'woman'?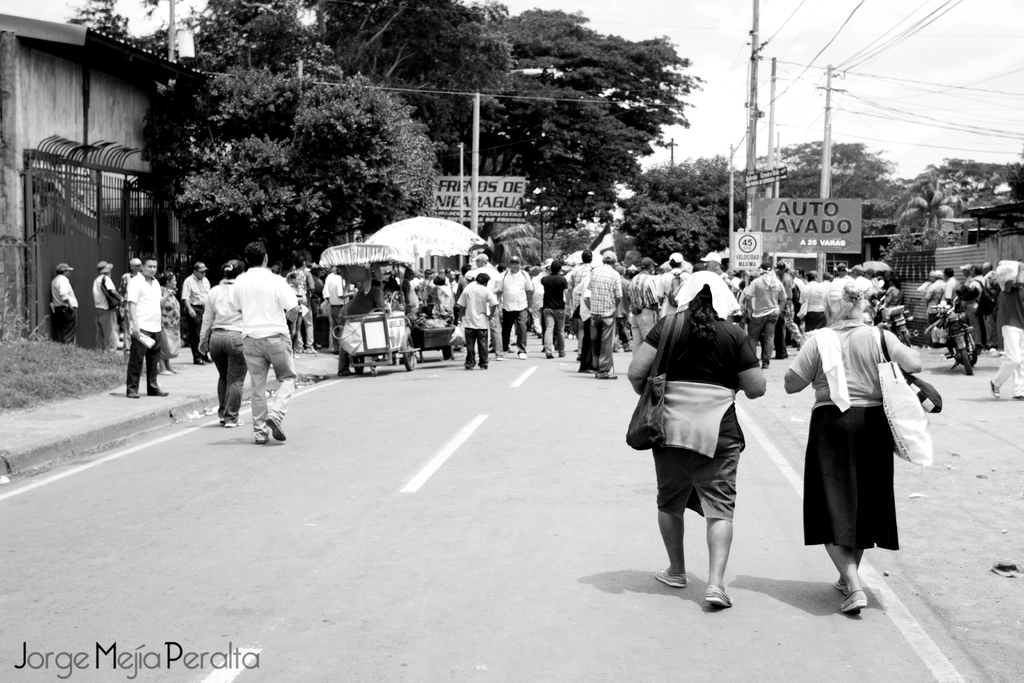
<bbox>282, 269, 316, 352</bbox>
